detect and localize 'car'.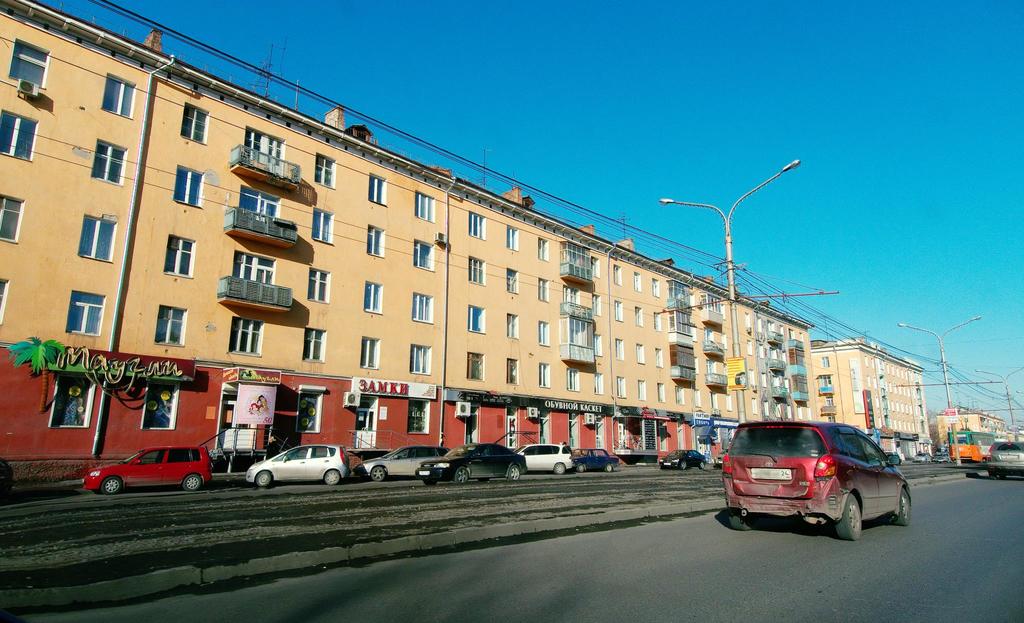
Localized at x1=248, y1=445, x2=348, y2=485.
